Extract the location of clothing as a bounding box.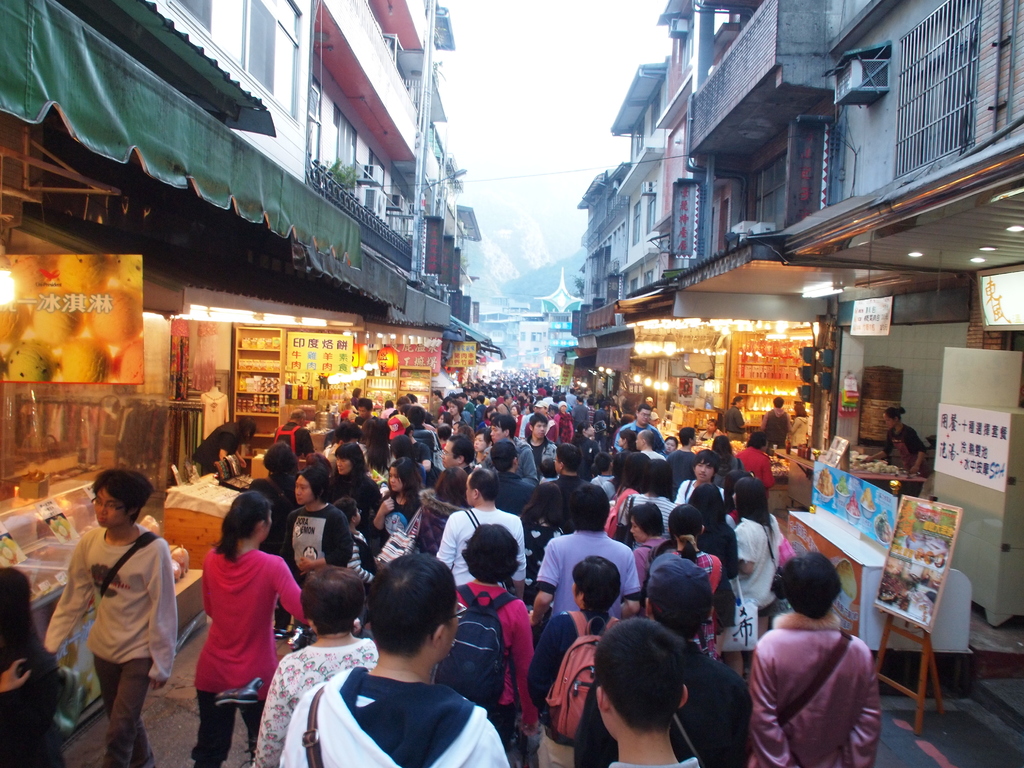
crop(742, 616, 876, 767).
